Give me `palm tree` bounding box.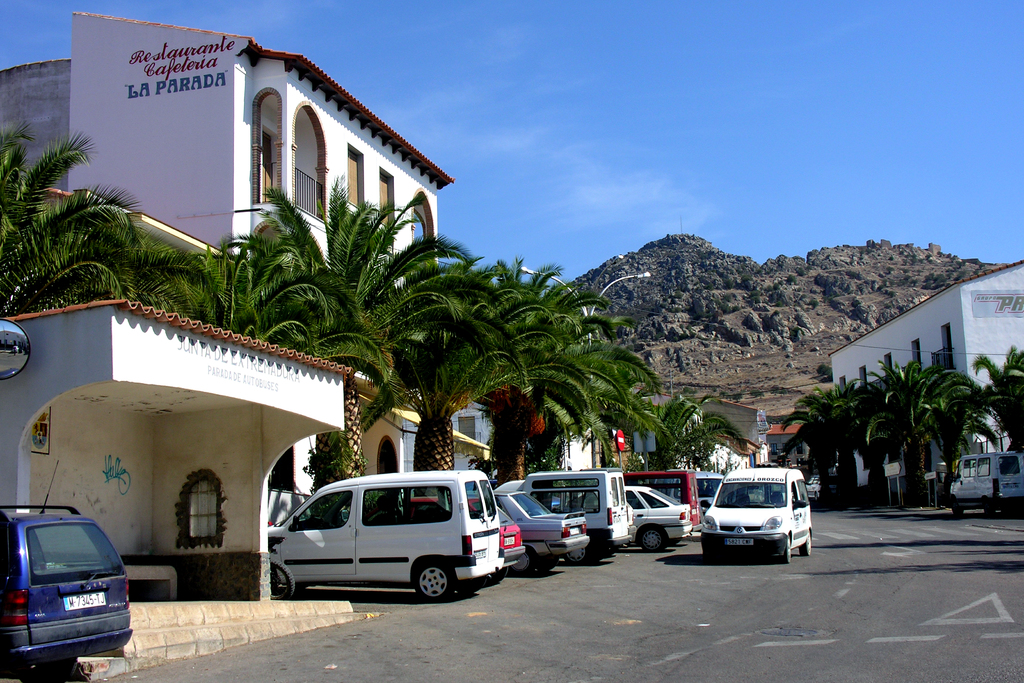
241/230/380/403.
